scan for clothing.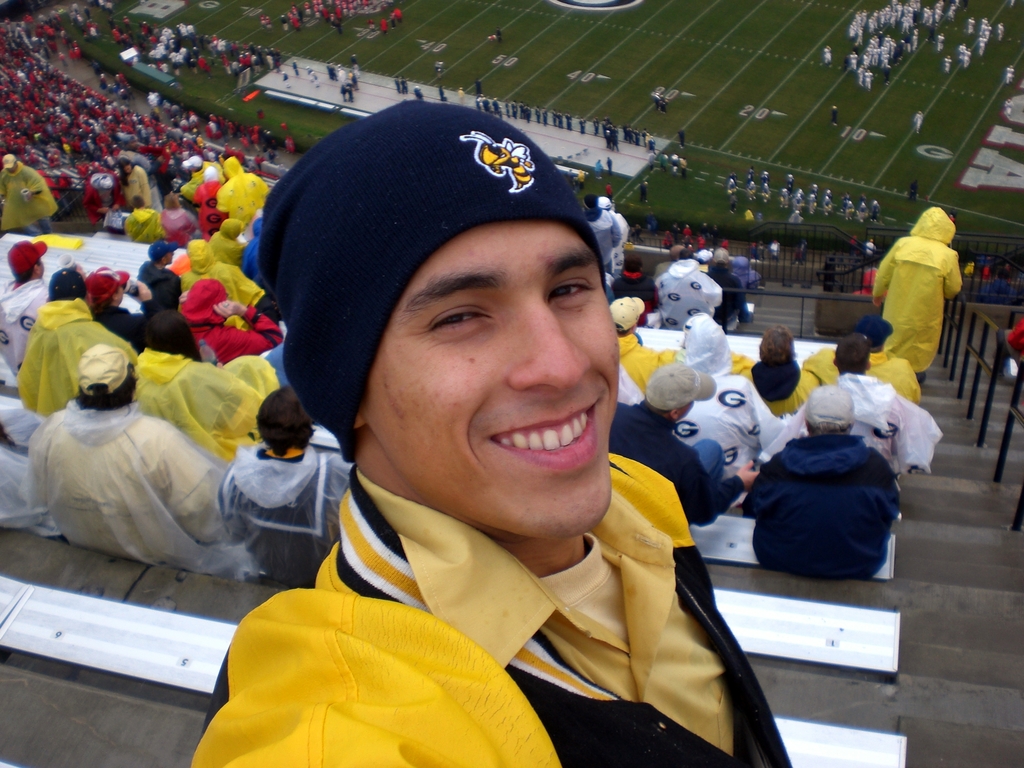
Scan result: 506, 107, 511, 119.
